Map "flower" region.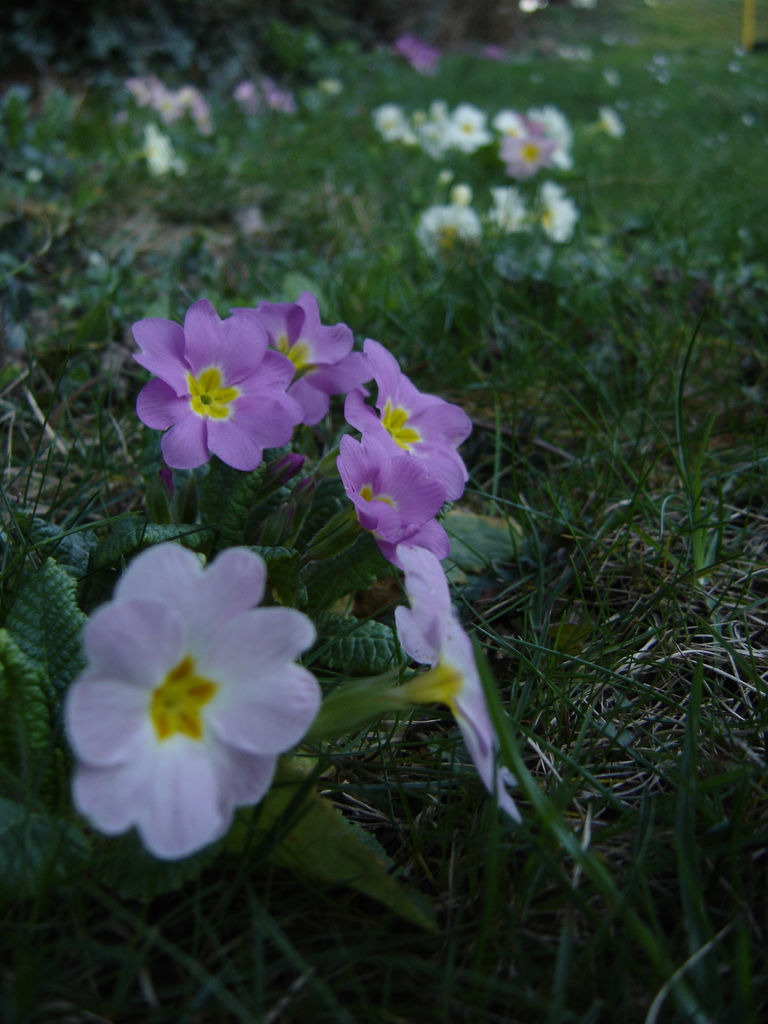
Mapped to <box>492,189,534,237</box>.
